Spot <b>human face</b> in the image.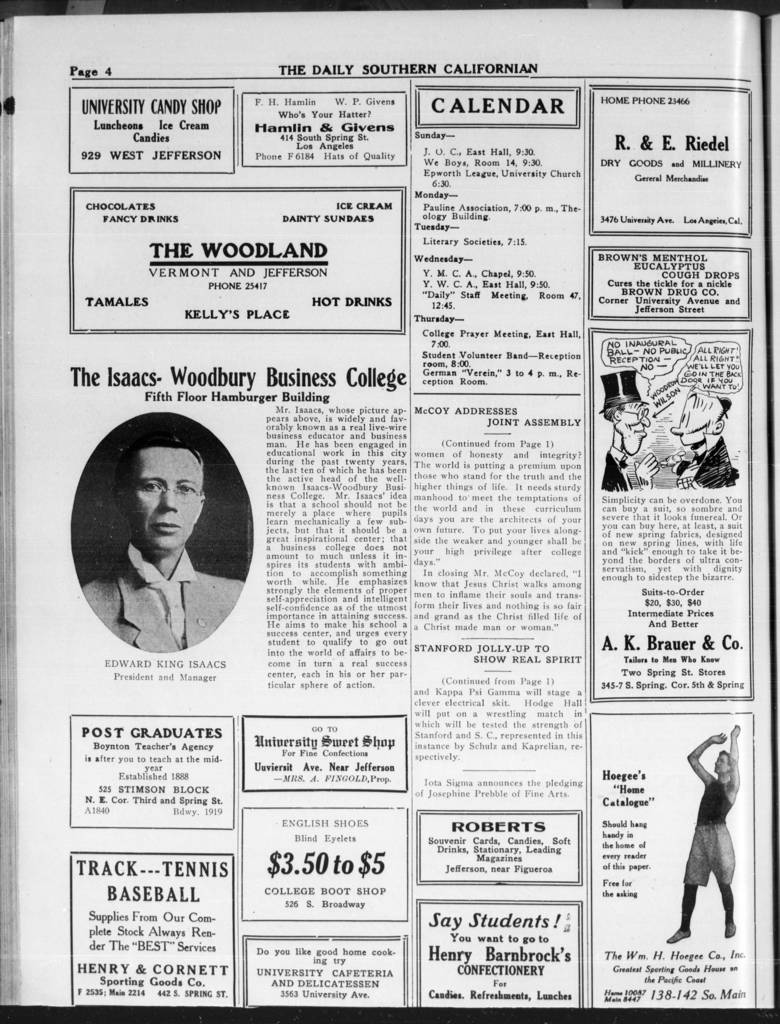
<b>human face</b> found at {"x1": 131, "y1": 445, "x2": 206, "y2": 543}.
